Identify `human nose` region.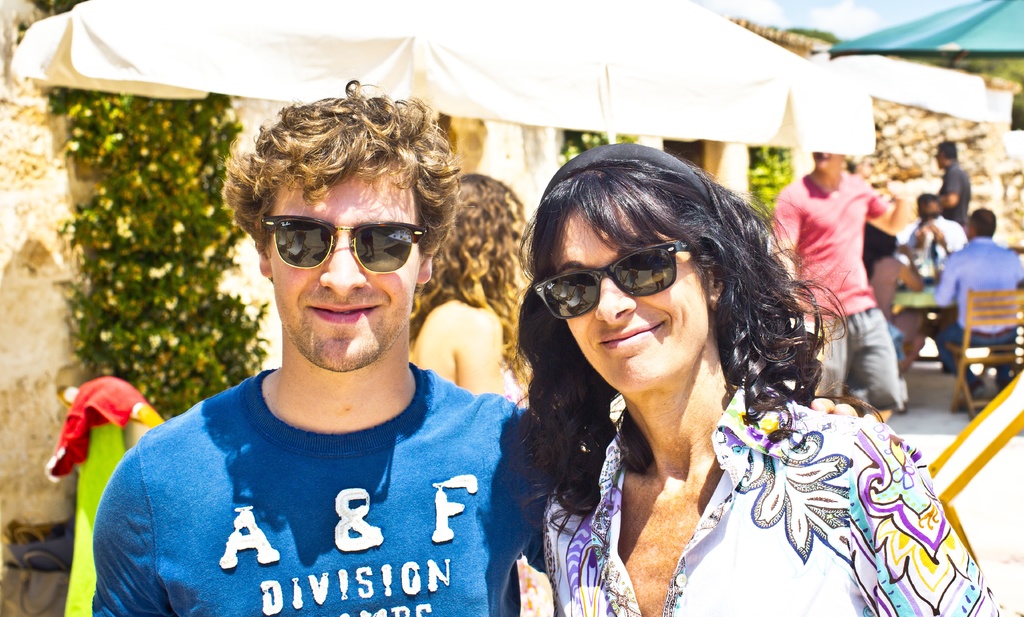
Region: [x1=321, y1=233, x2=365, y2=296].
